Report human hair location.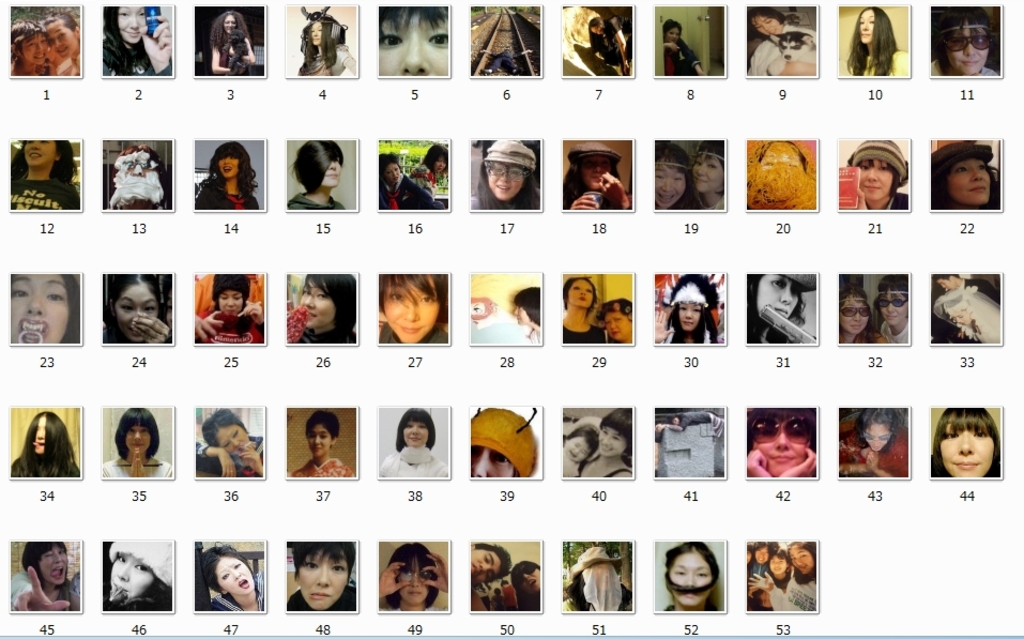
Report: crop(307, 410, 340, 453).
